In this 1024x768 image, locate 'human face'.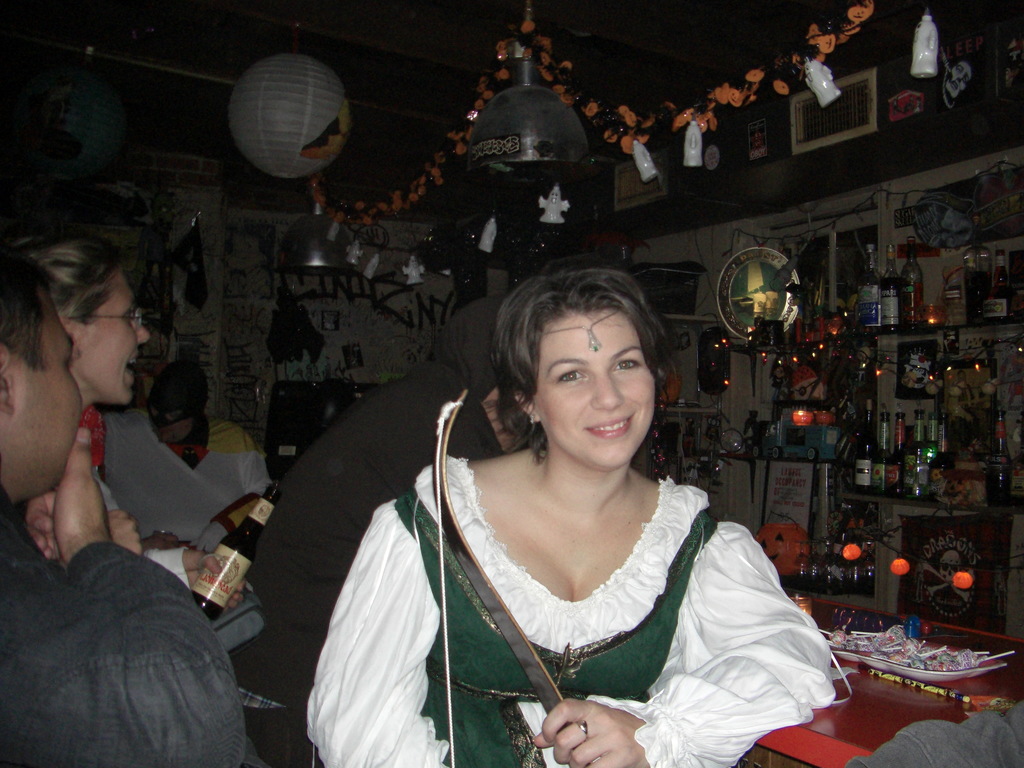
Bounding box: left=14, top=291, right=92, bottom=485.
